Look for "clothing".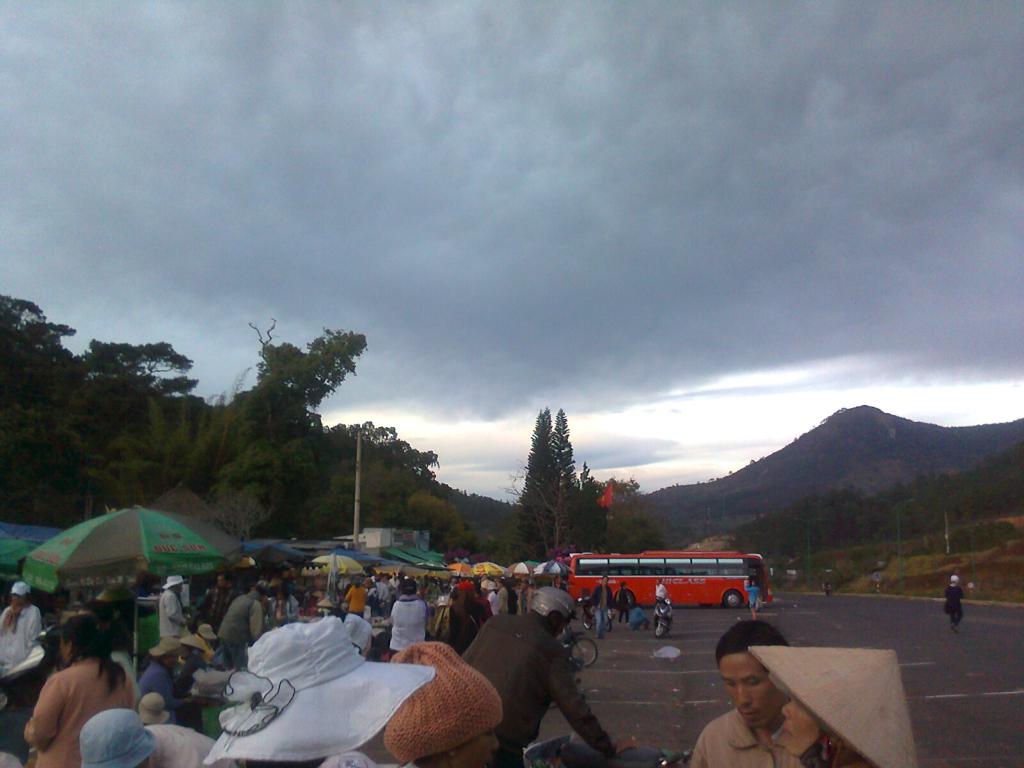
Found: rect(655, 582, 665, 602).
